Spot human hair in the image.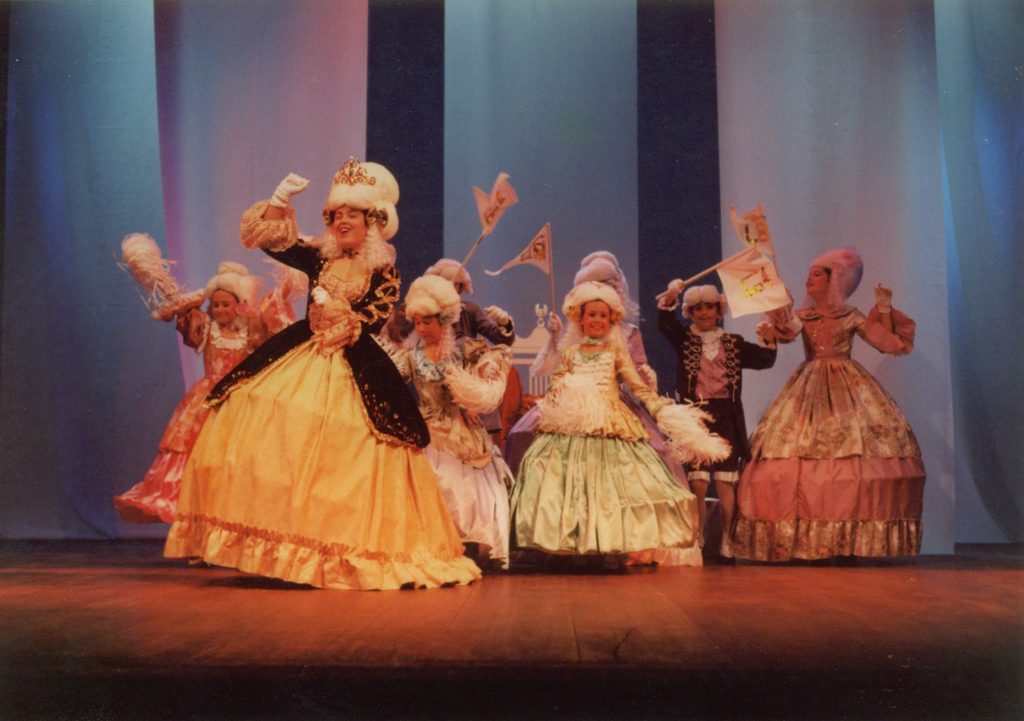
human hair found at x1=433 y1=311 x2=442 y2=329.
